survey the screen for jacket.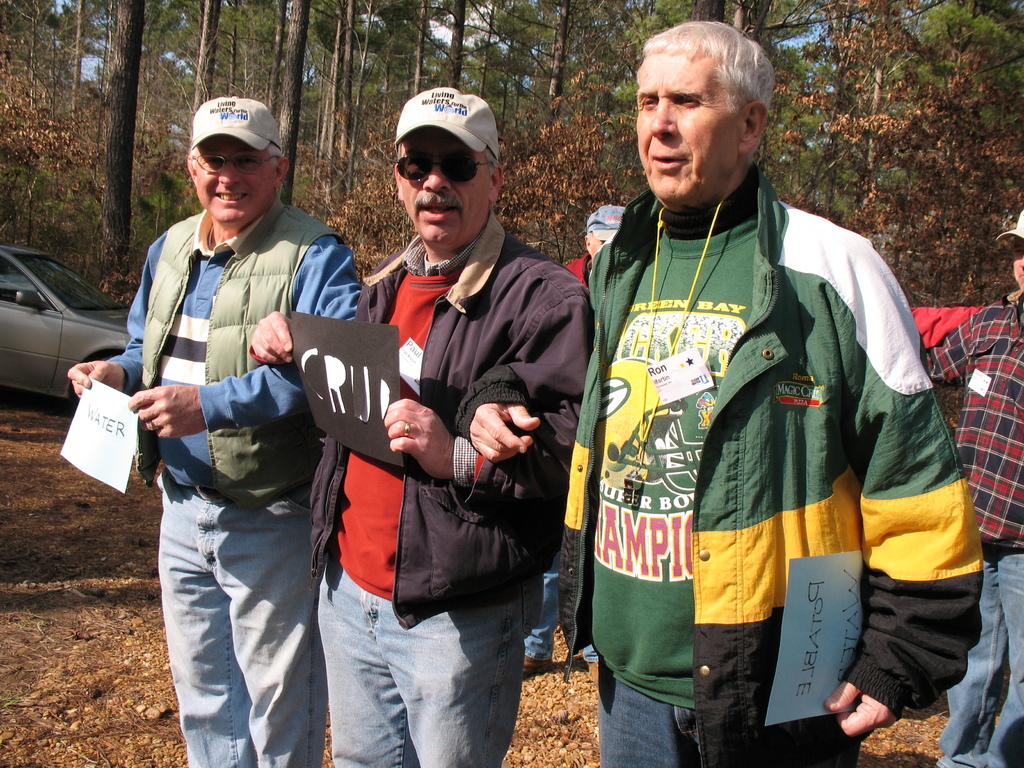
Survey found: (580,227,969,730).
